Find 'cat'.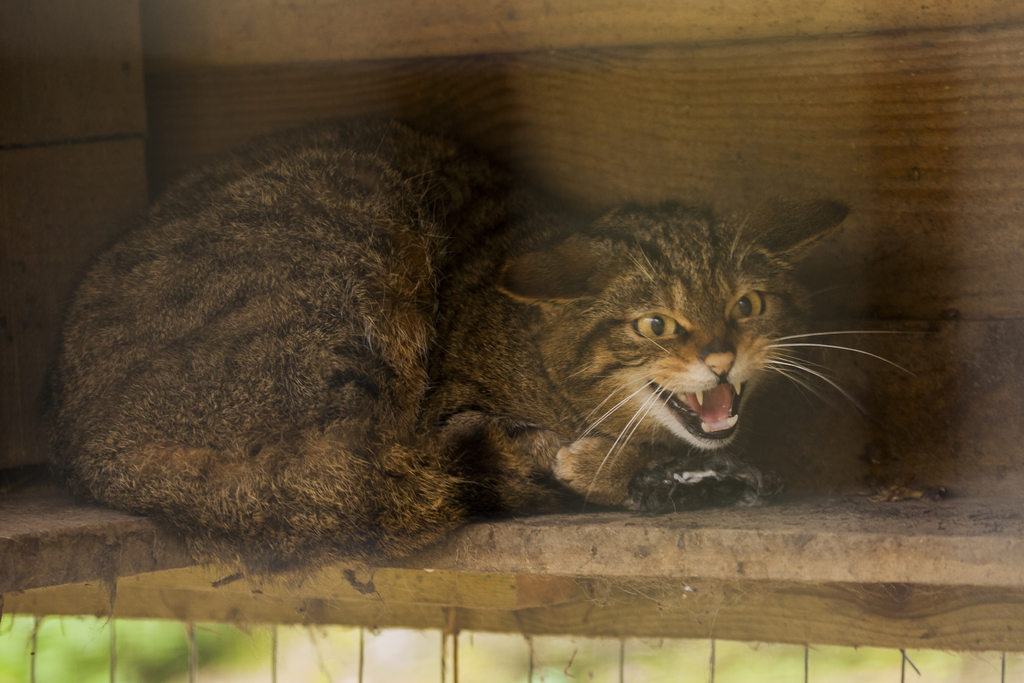
left=45, top=106, right=915, bottom=594.
